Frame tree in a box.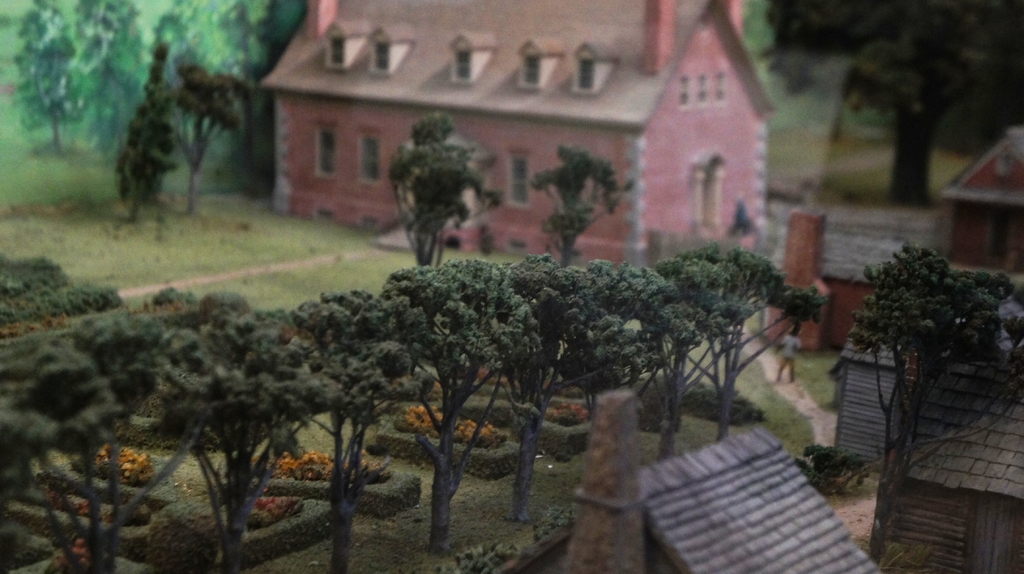
[534, 140, 618, 264].
